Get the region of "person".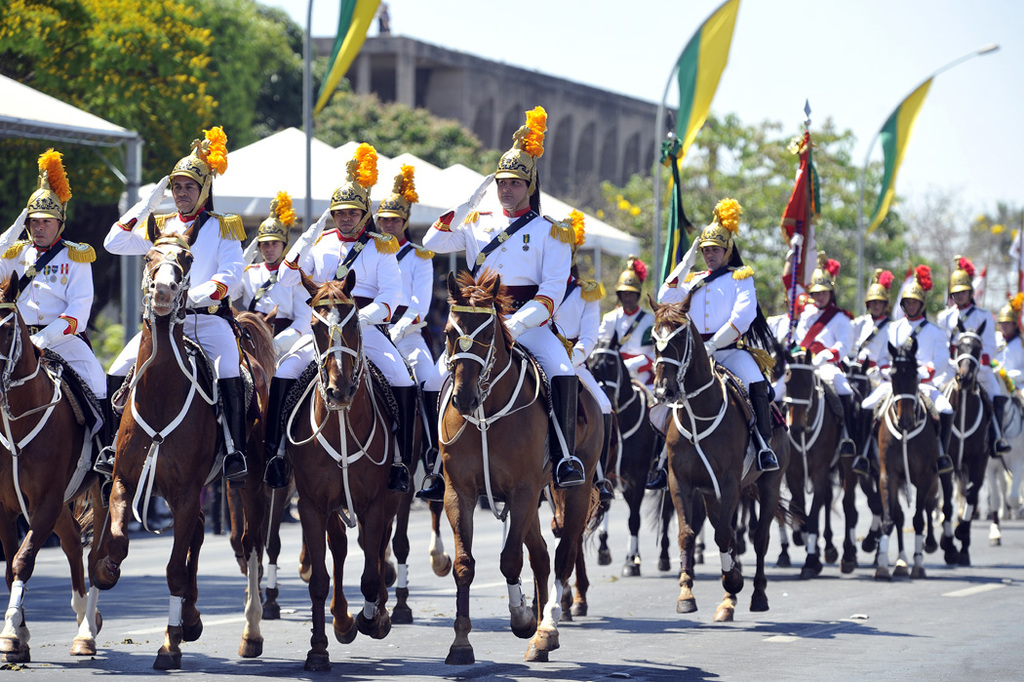
bbox(873, 263, 953, 469).
